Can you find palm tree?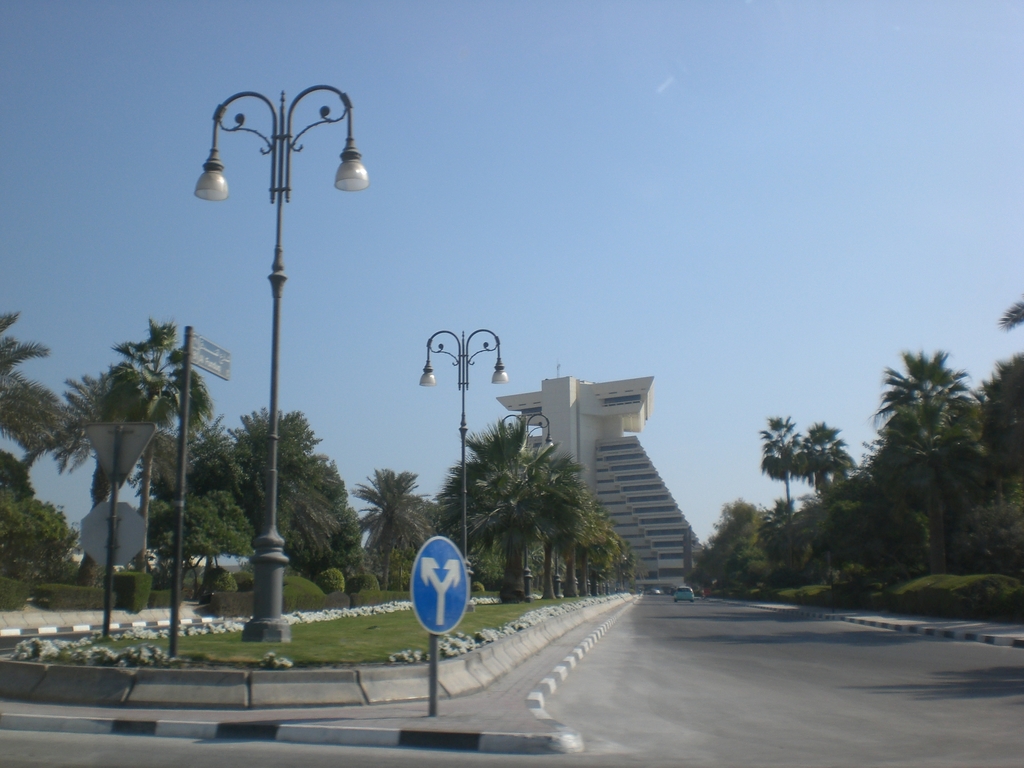
Yes, bounding box: bbox=(758, 417, 824, 540).
